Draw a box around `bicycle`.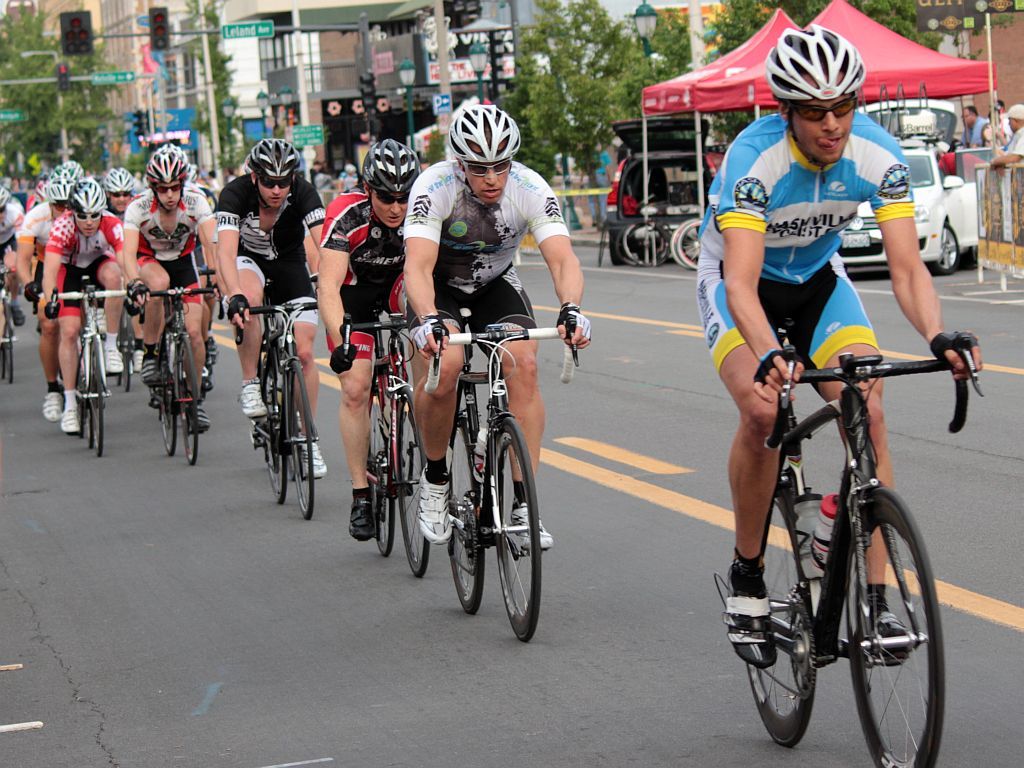
32,280,72,435.
